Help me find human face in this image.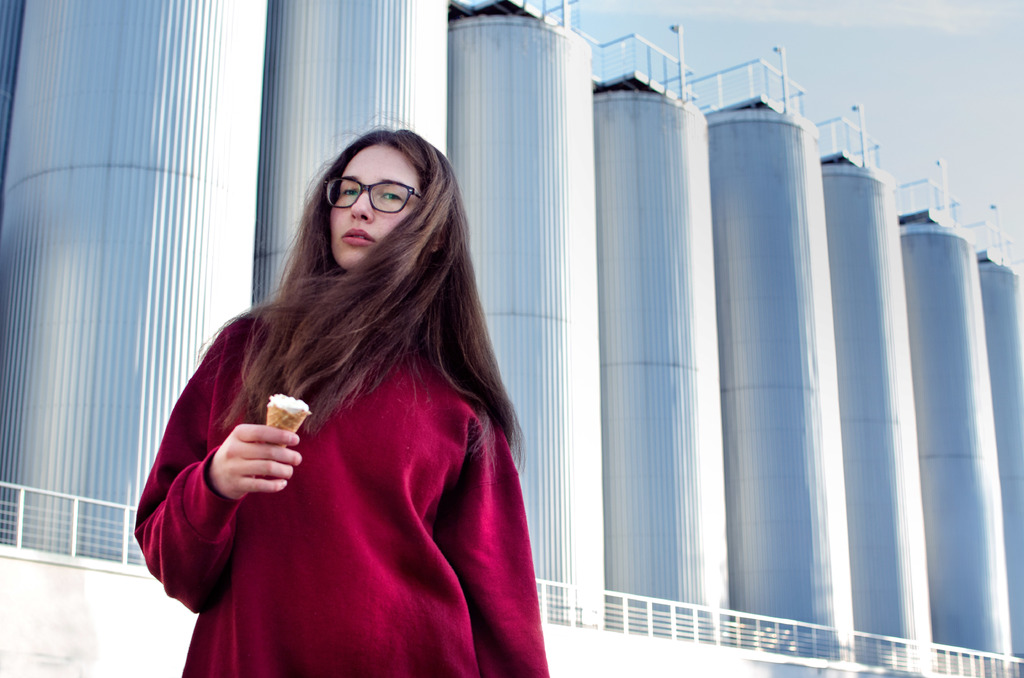
Found it: 331, 146, 420, 268.
